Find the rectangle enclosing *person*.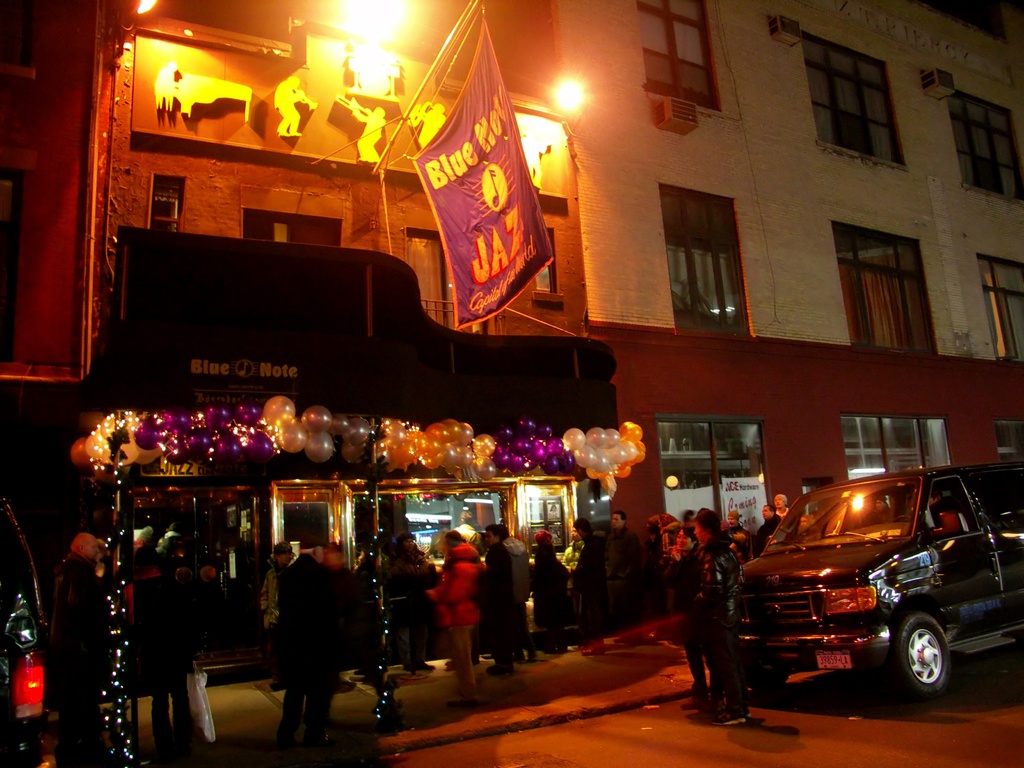
(x1=274, y1=74, x2=306, y2=136).
